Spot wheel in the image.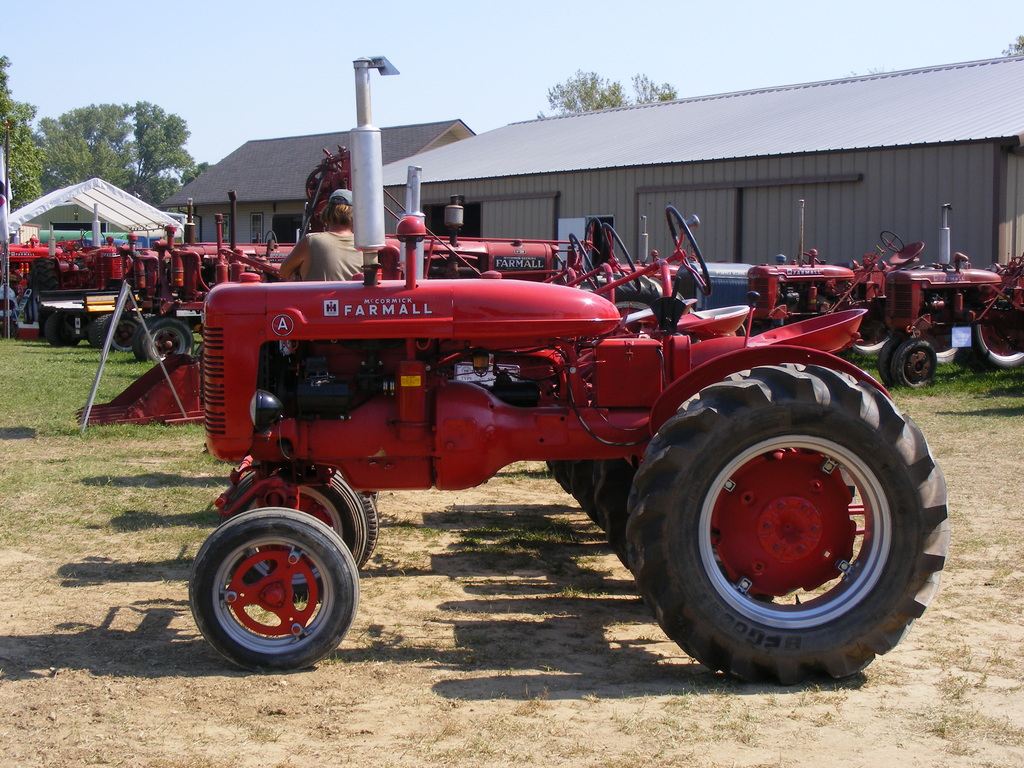
wheel found at (842, 319, 904, 367).
